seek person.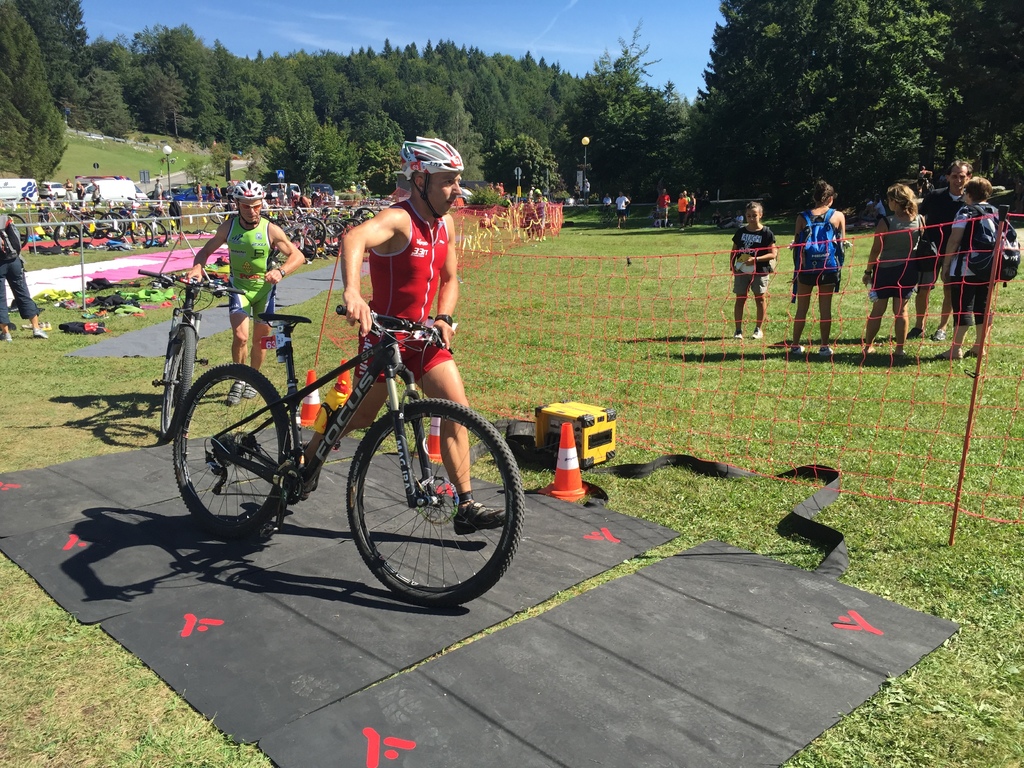
{"left": 298, "top": 136, "right": 510, "bottom": 541}.
